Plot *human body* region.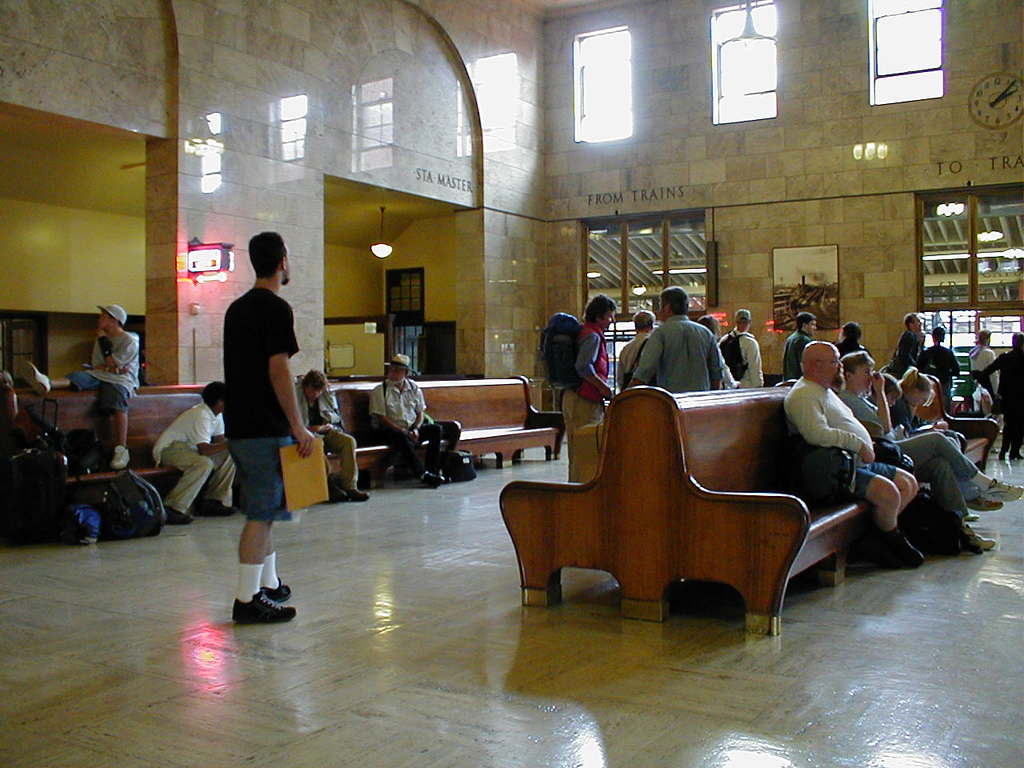
Plotted at locate(985, 334, 1023, 462).
